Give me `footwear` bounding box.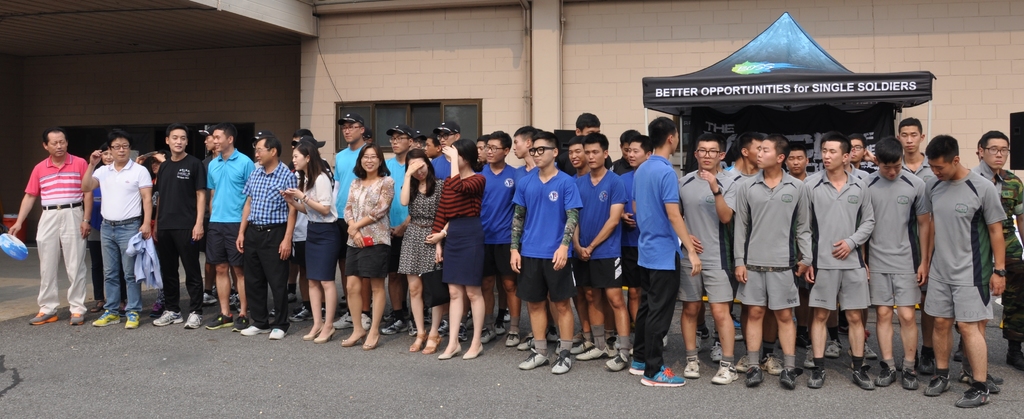
BBox(781, 366, 799, 390).
